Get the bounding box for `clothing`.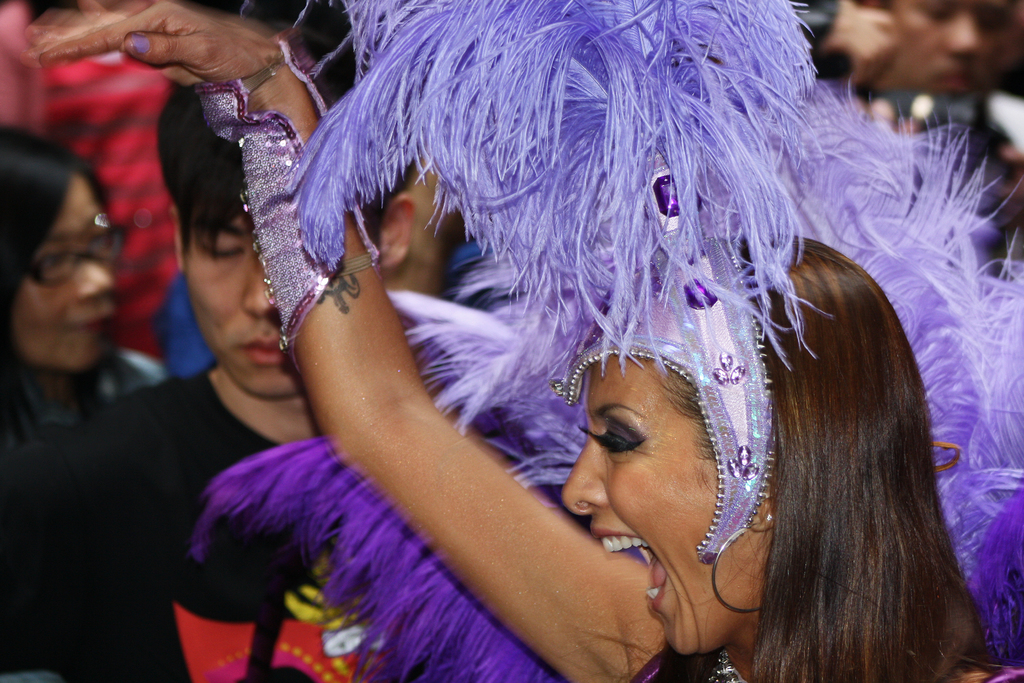
632,650,1023,682.
